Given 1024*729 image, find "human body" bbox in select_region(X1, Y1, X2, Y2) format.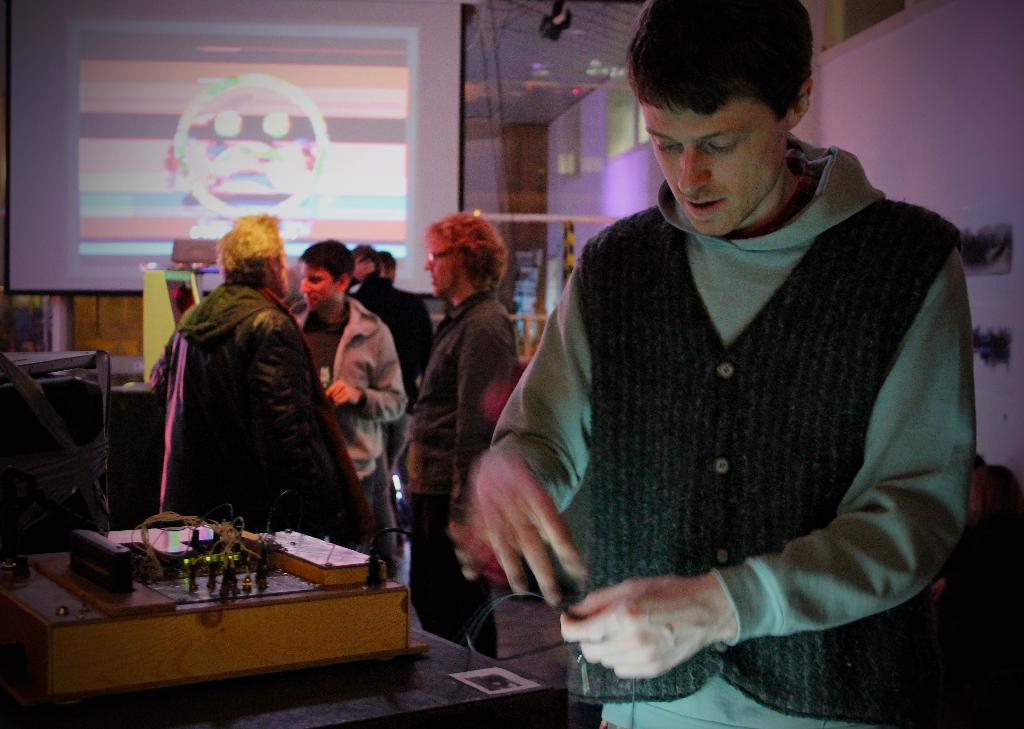
select_region(160, 215, 381, 568).
